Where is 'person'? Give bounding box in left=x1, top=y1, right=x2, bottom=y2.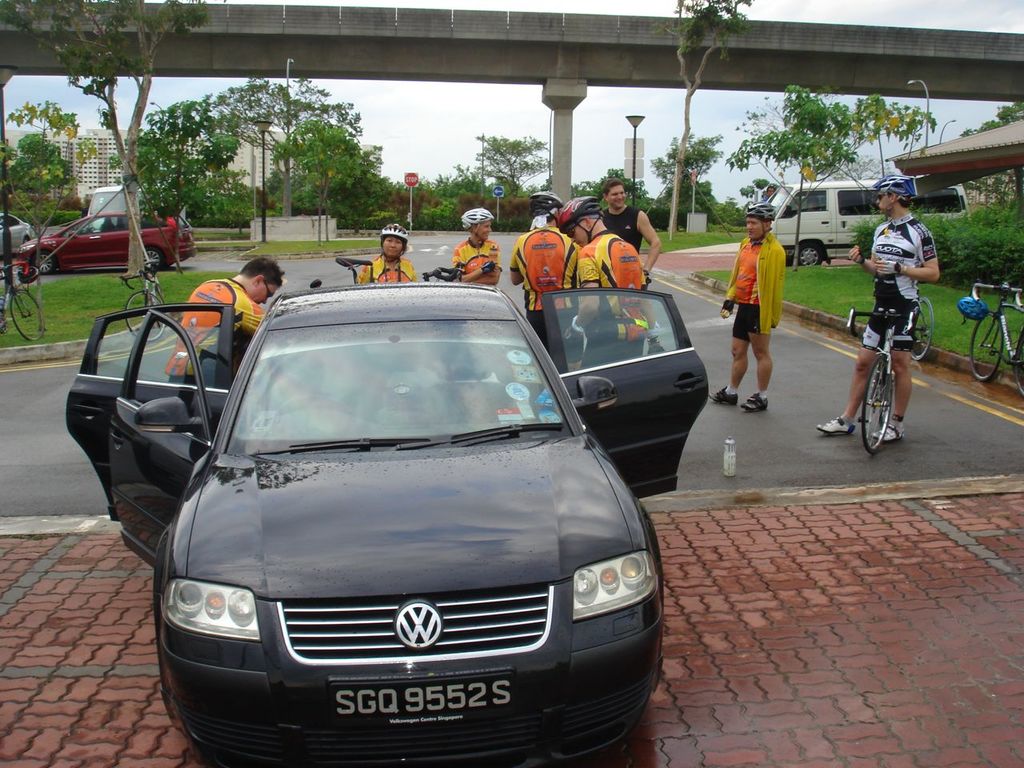
left=508, top=188, right=582, bottom=352.
